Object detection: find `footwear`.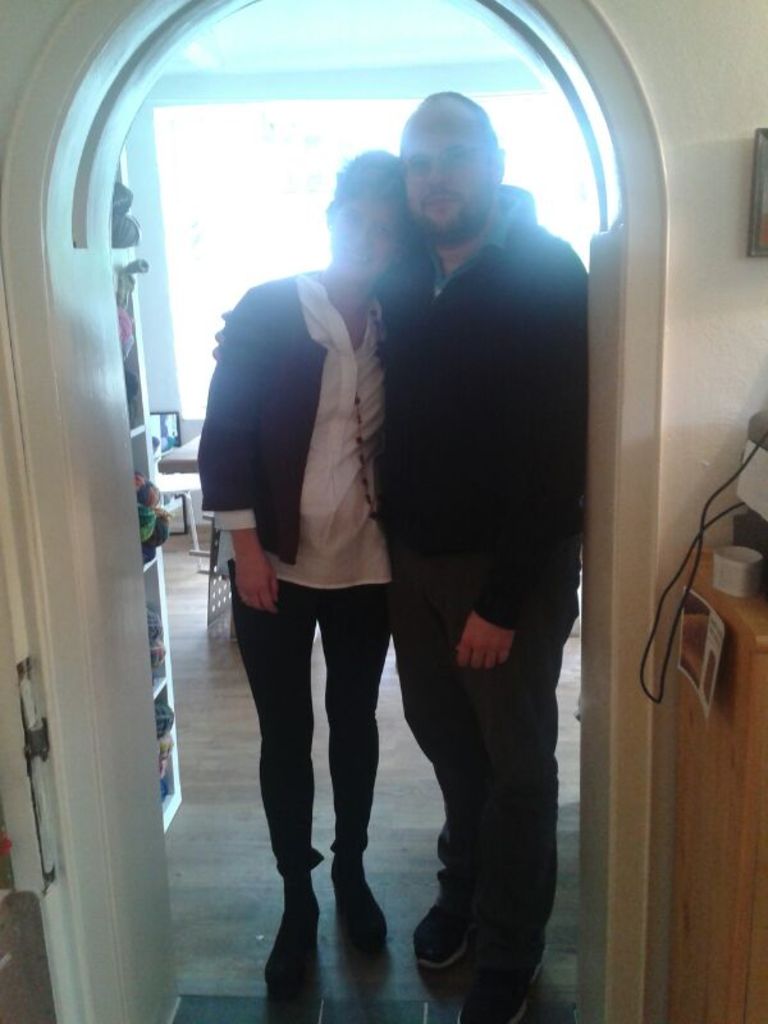
260:851:339:995.
